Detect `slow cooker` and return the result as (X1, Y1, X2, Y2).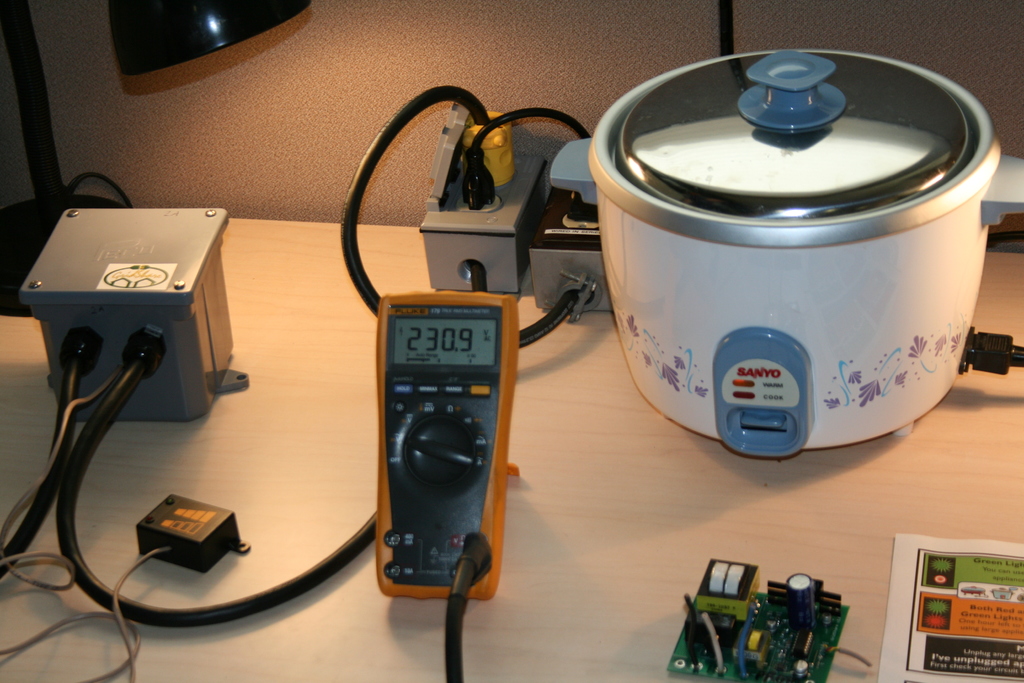
(461, 47, 1023, 462).
